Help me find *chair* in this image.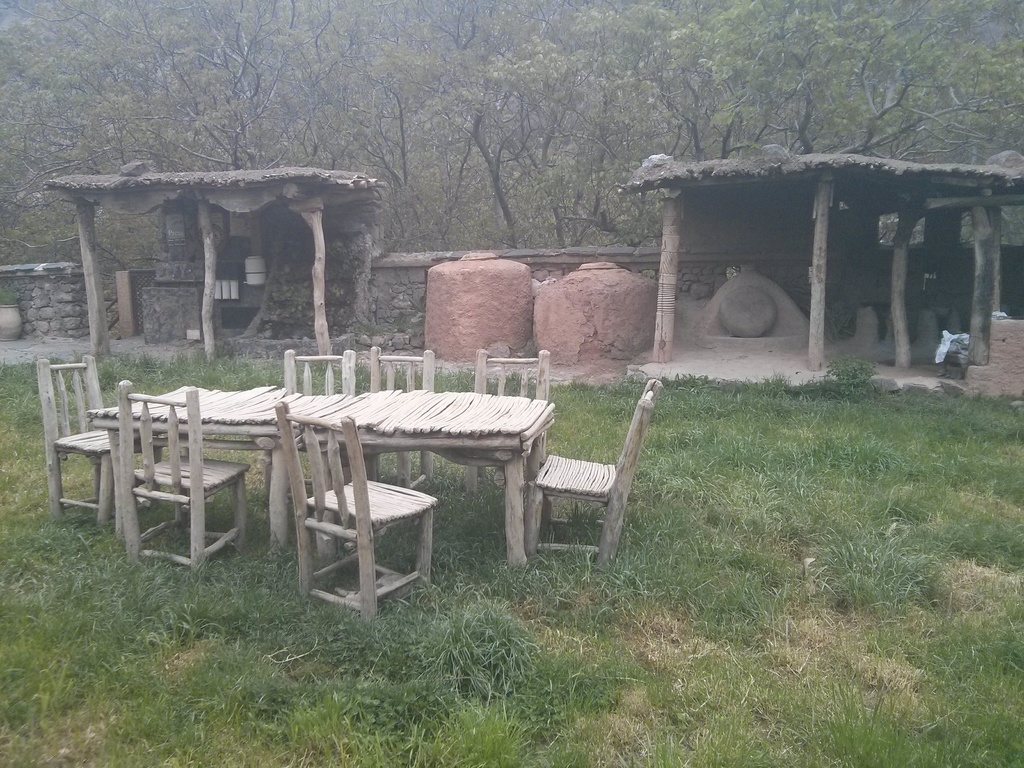
Found it: left=463, top=346, right=550, bottom=500.
